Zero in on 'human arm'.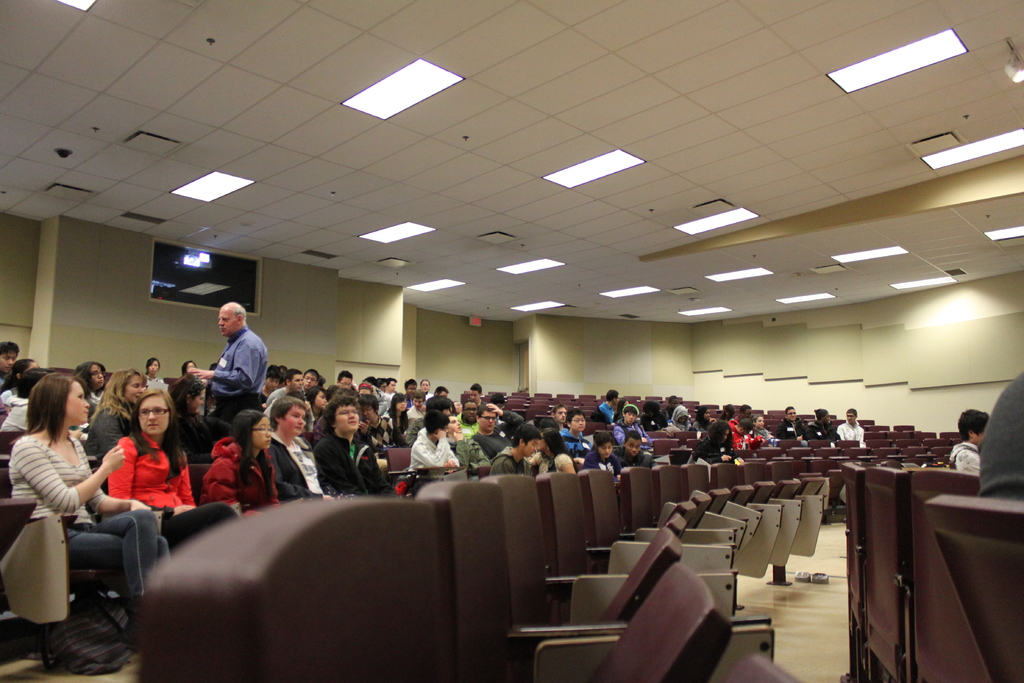
Zeroed in: {"x1": 559, "y1": 455, "x2": 575, "y2": 476}.
